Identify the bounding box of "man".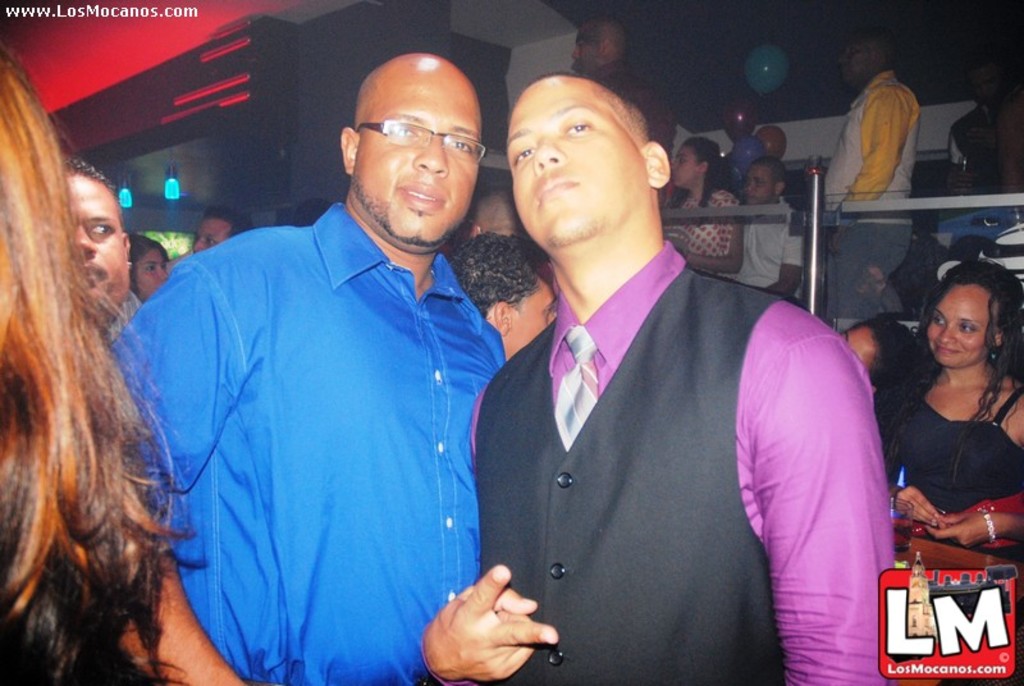
(x1=461, y1=177, x2=522, y2=246).
